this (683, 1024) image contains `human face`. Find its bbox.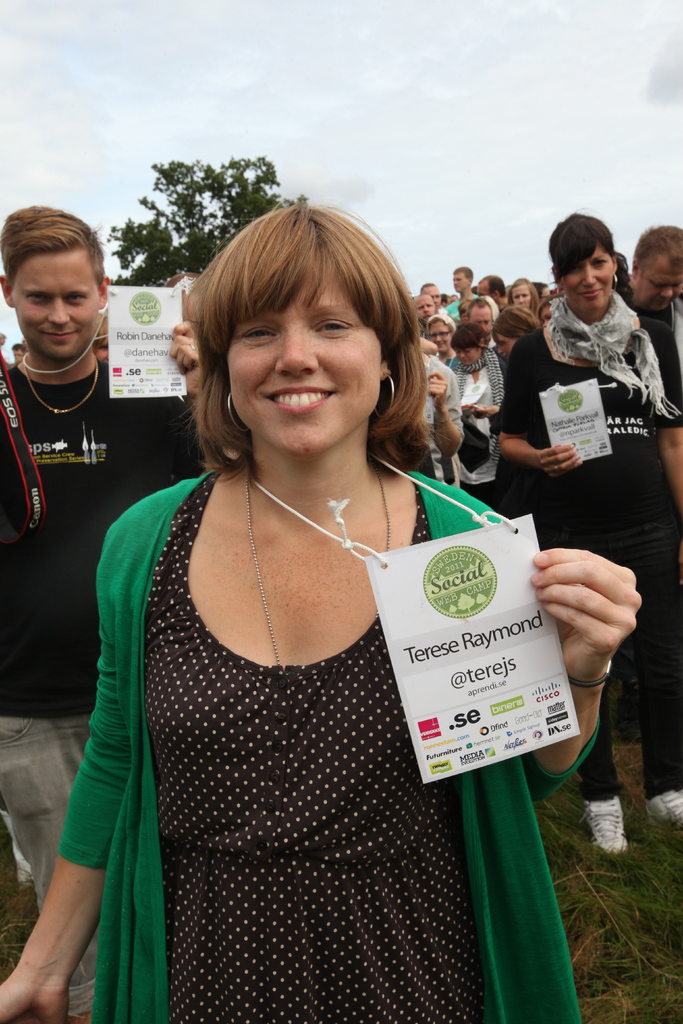
<box>219,271,387,465</box>.
